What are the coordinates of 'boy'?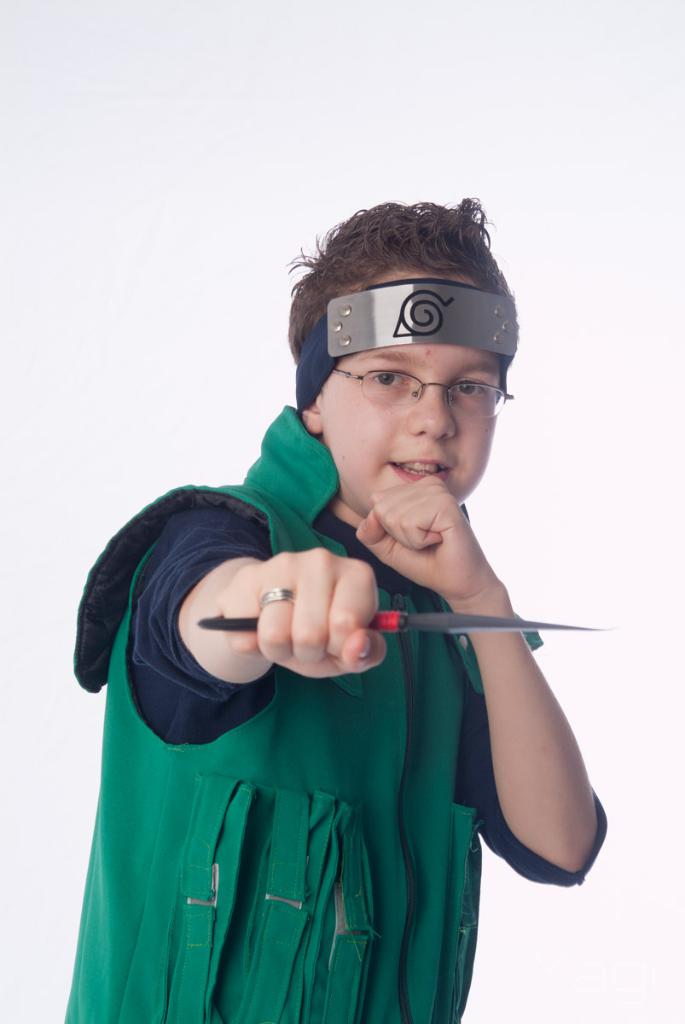
<bbox>76, 219, 592, 1021</bbox>.
